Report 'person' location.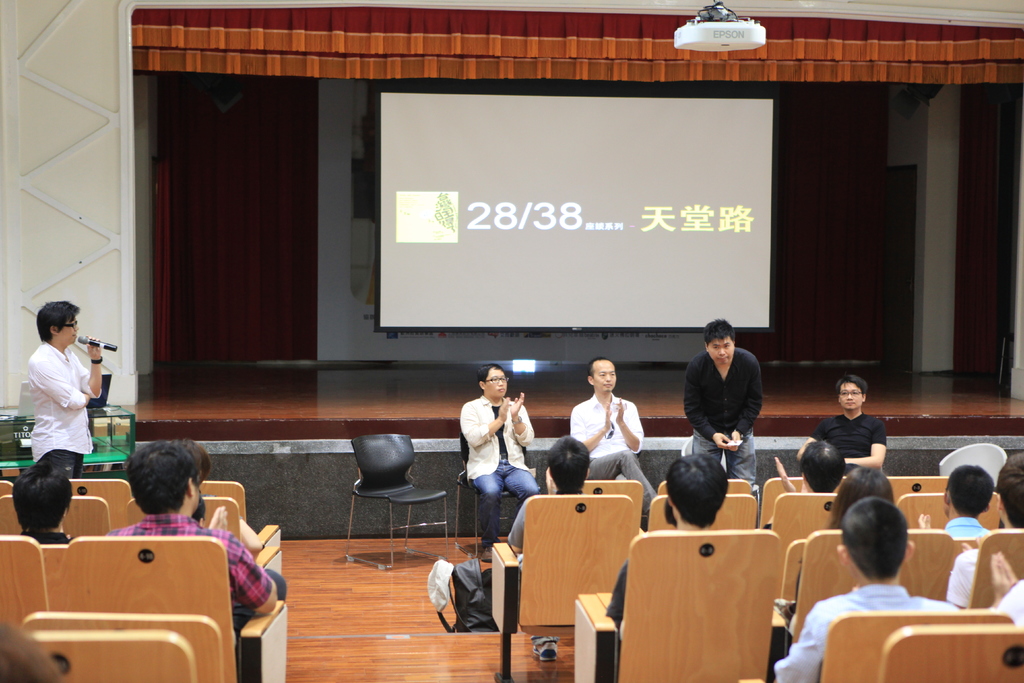
Report: <box>770,497,964,682</box>.
